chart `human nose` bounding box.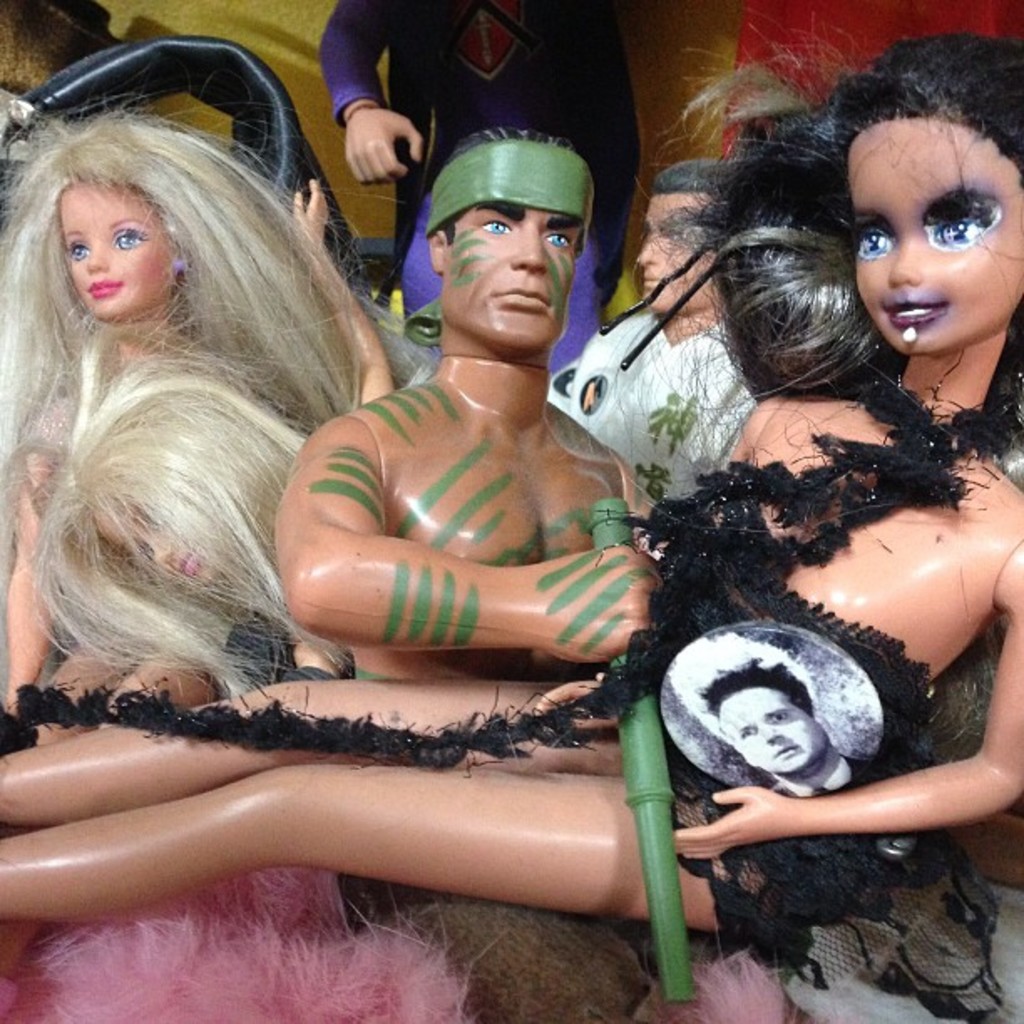
Charted: {"x1": 634, "y1": 234, "x2": 654, "y2": 264}.
